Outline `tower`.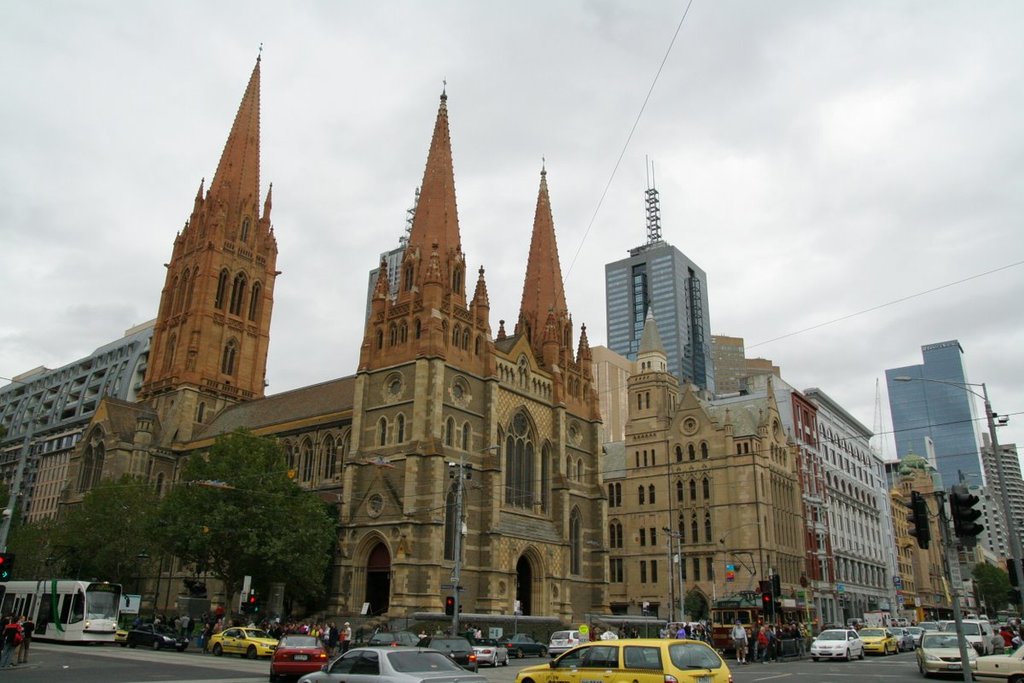
Outline: bbox(0, 312, 155, 568).
